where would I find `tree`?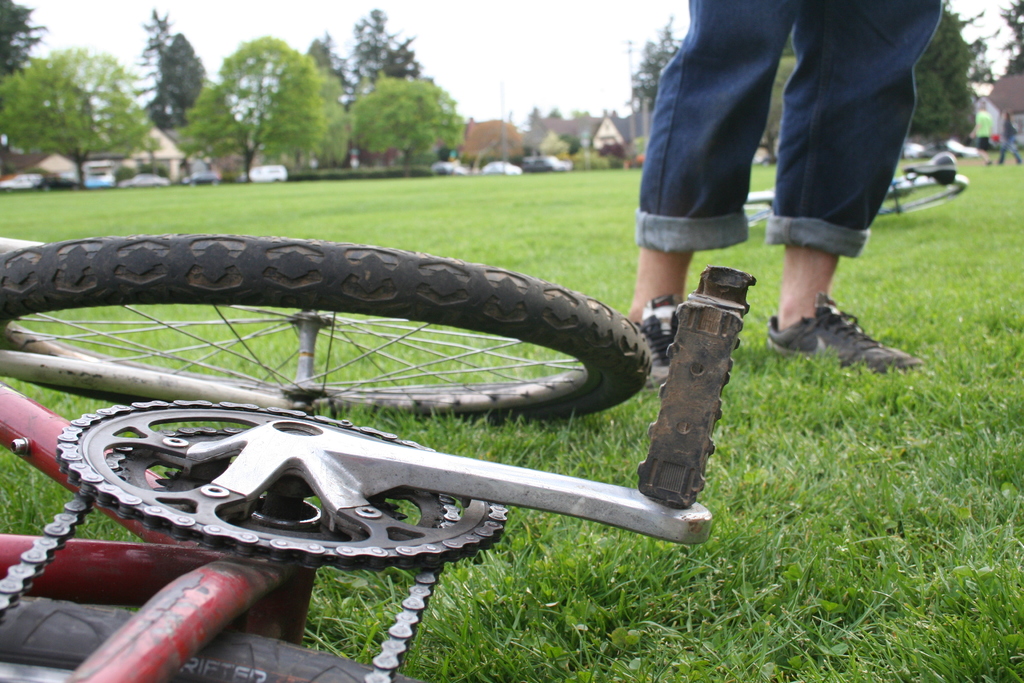
At <box>10,32,145,175</box>.
